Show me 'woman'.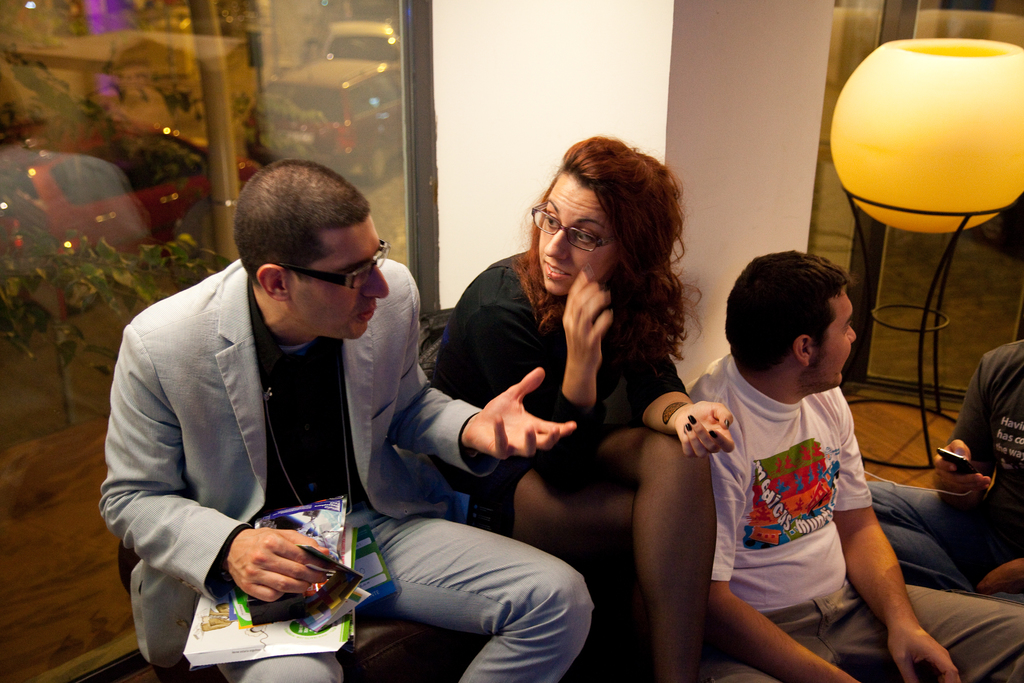
'woman' is here: region(425, 138, 726, 682).
